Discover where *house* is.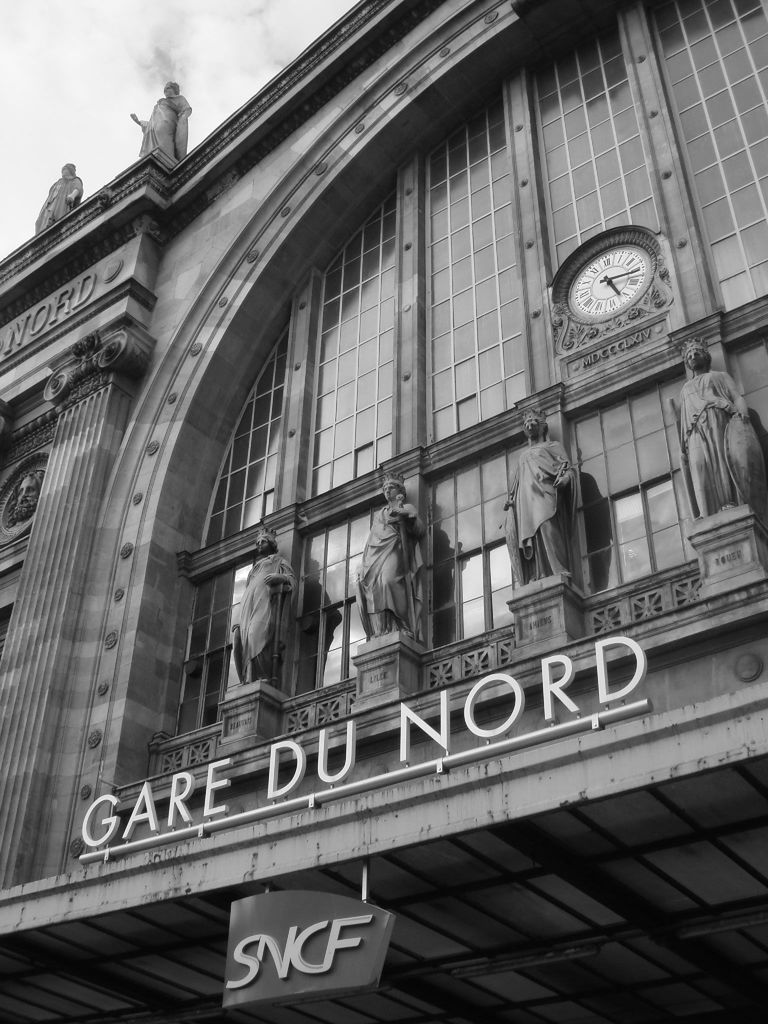
Discovered at (0,0,767,1023).
